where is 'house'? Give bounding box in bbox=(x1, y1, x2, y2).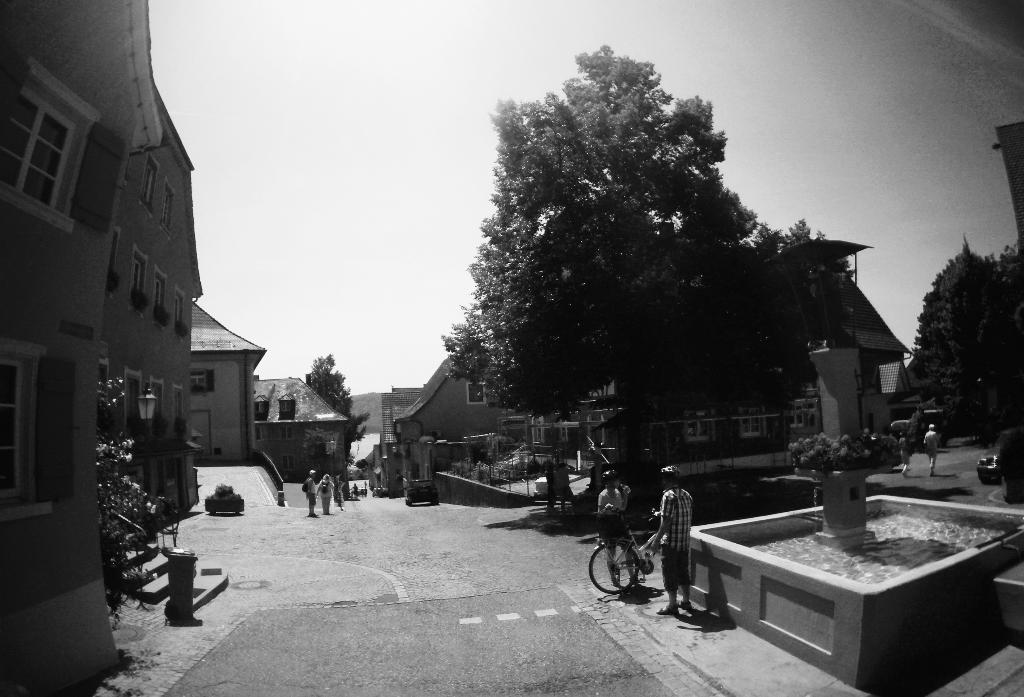
bbox=(385, 354, 544, 505).
